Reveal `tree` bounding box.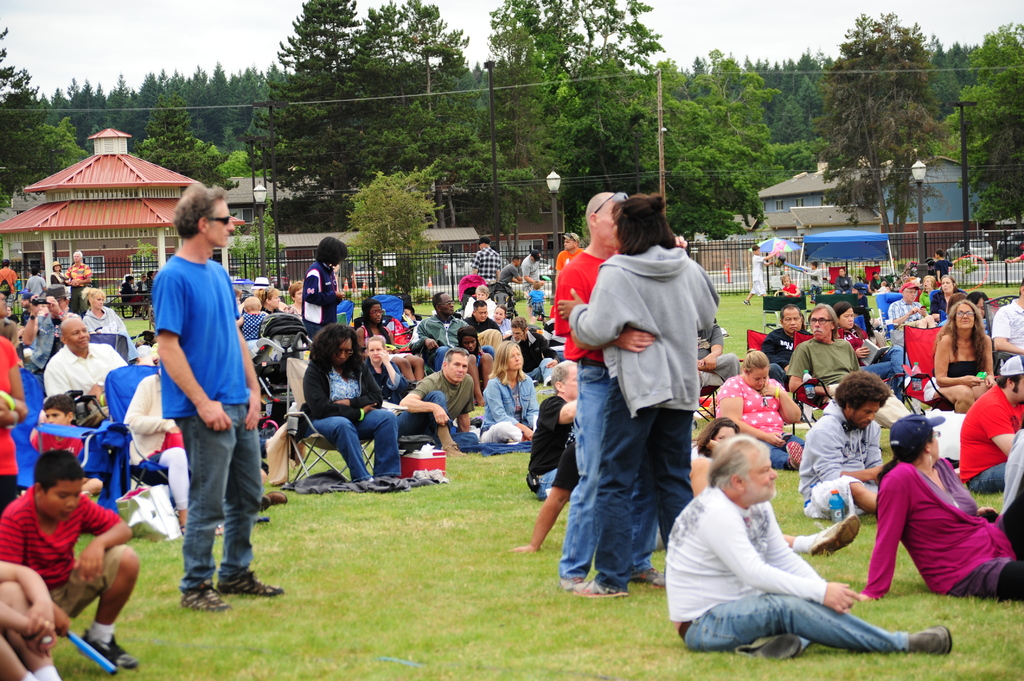
Revealed: [488,0,660,214].
